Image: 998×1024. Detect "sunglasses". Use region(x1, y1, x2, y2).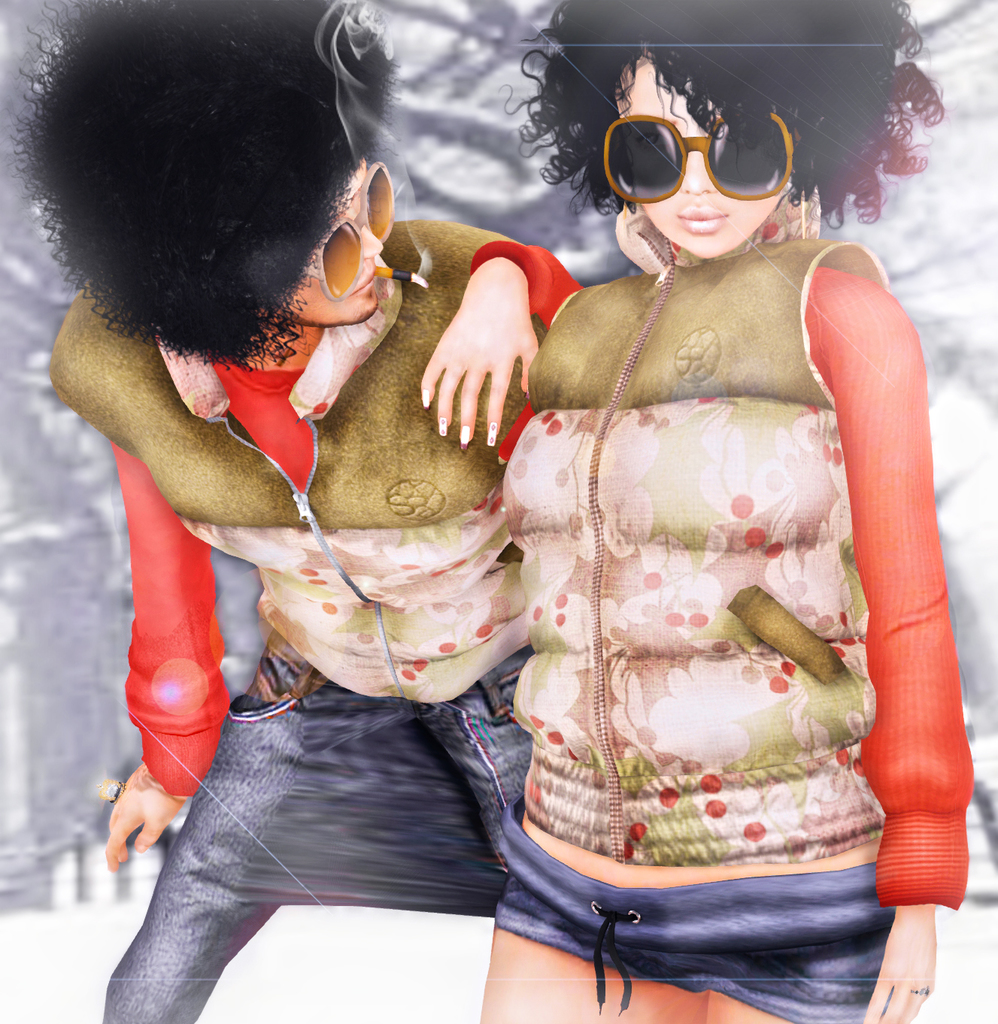
region(602, 115, 796, 203).
